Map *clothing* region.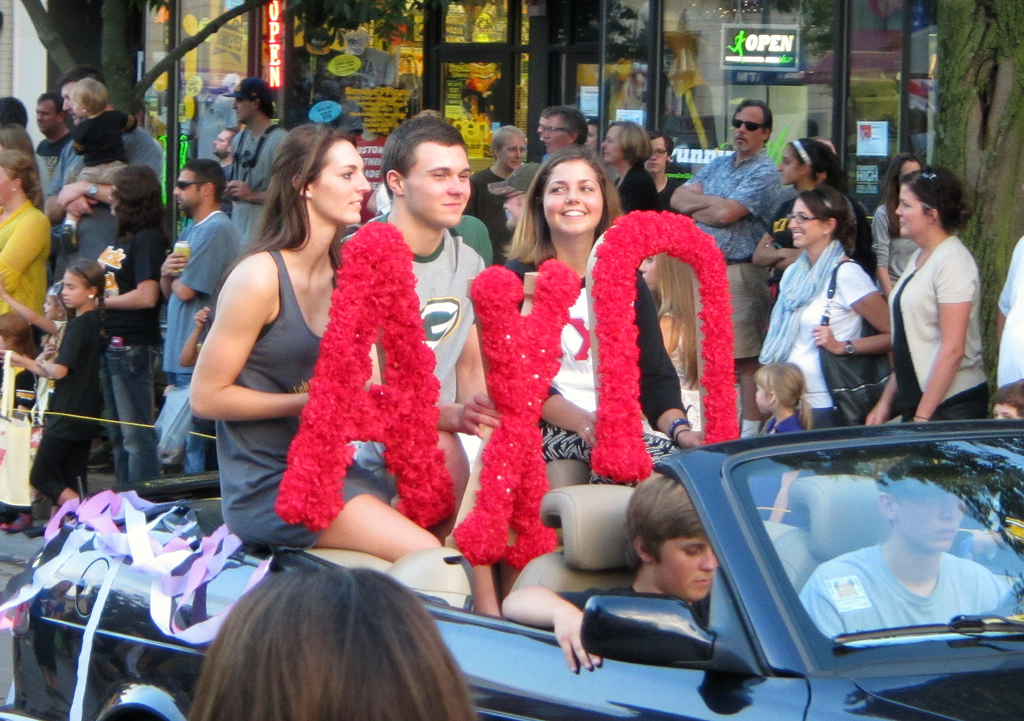
Mapped to bbox=[466, 158, 509, 267].
